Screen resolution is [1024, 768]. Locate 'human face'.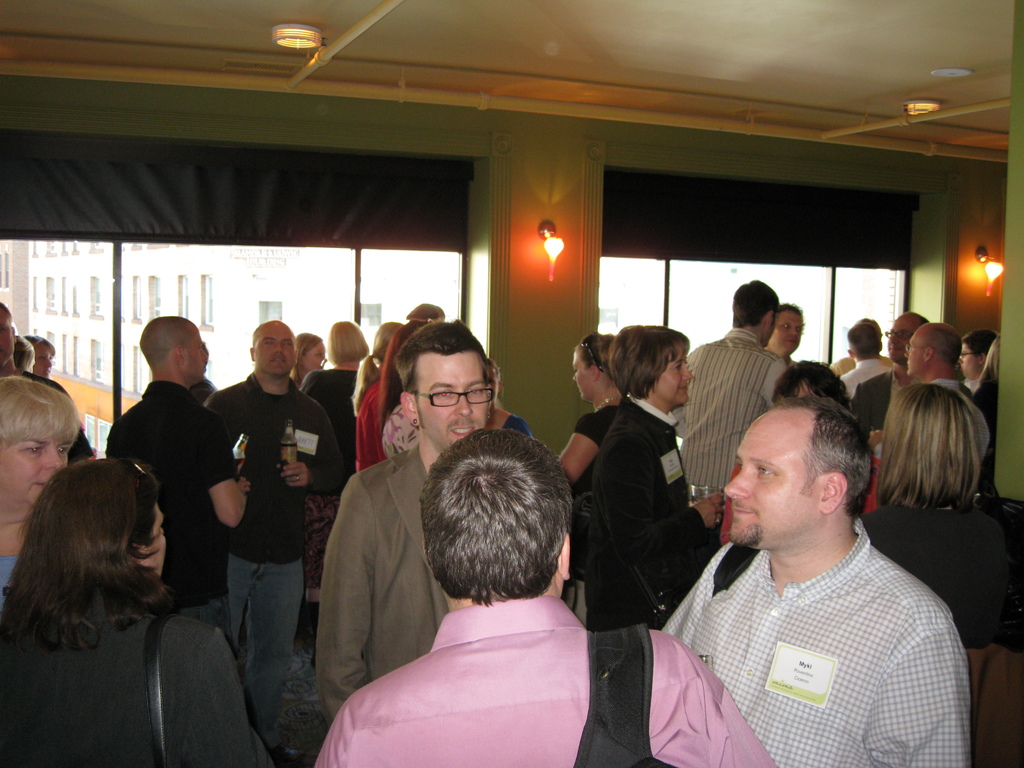
detection(888, 318, 916, 362).
